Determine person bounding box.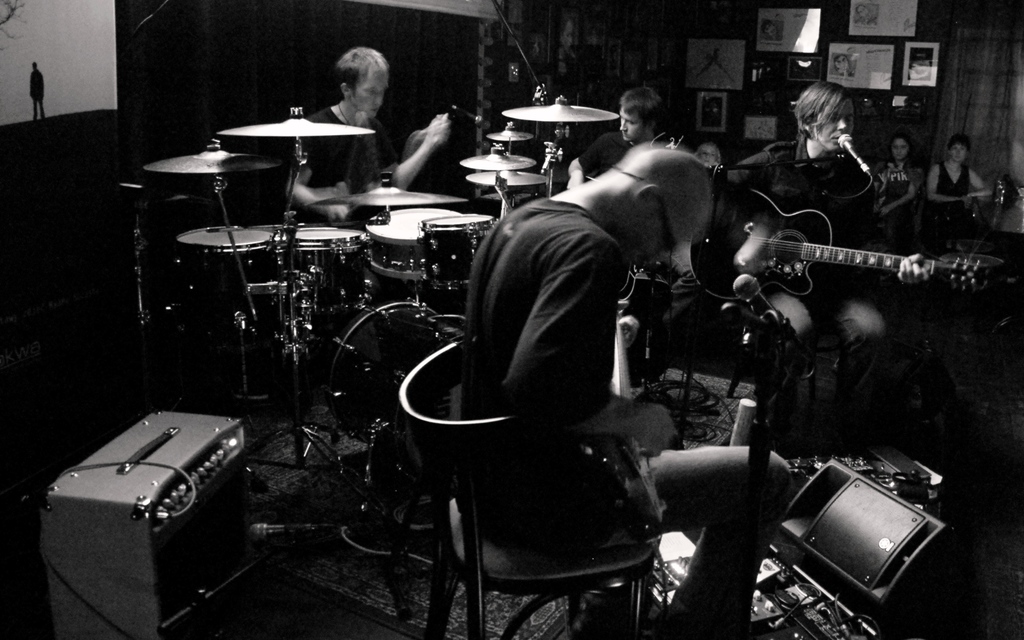
Determined: x1=862 y1=135 x2=917 y2=234.
